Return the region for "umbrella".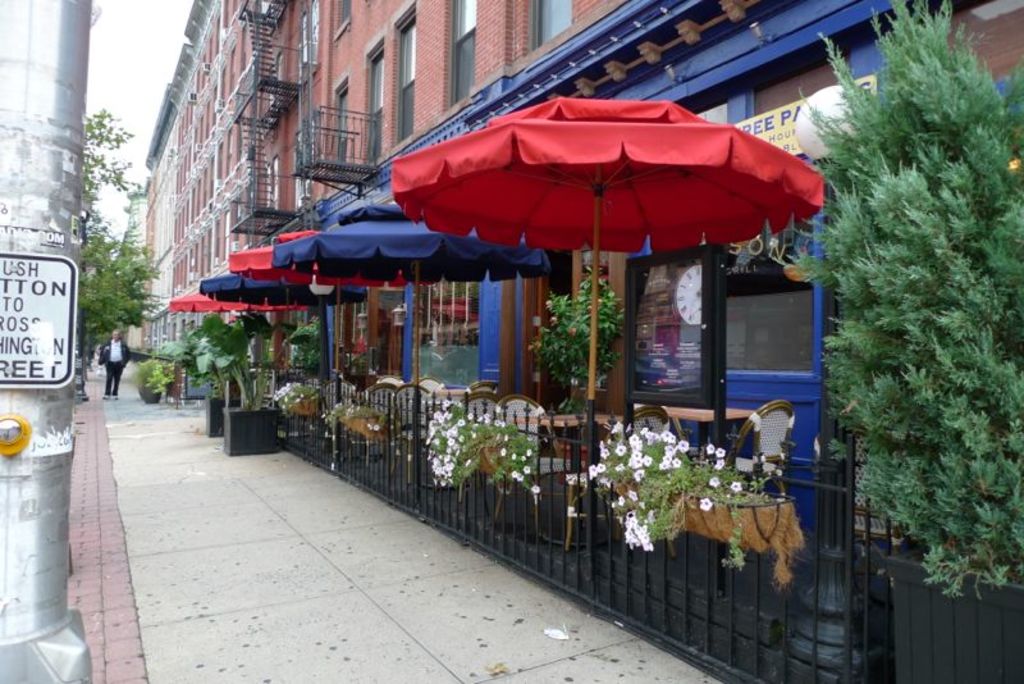
{"x1": 360, "y1": 79, "x2": 840, "y2": 430}.
